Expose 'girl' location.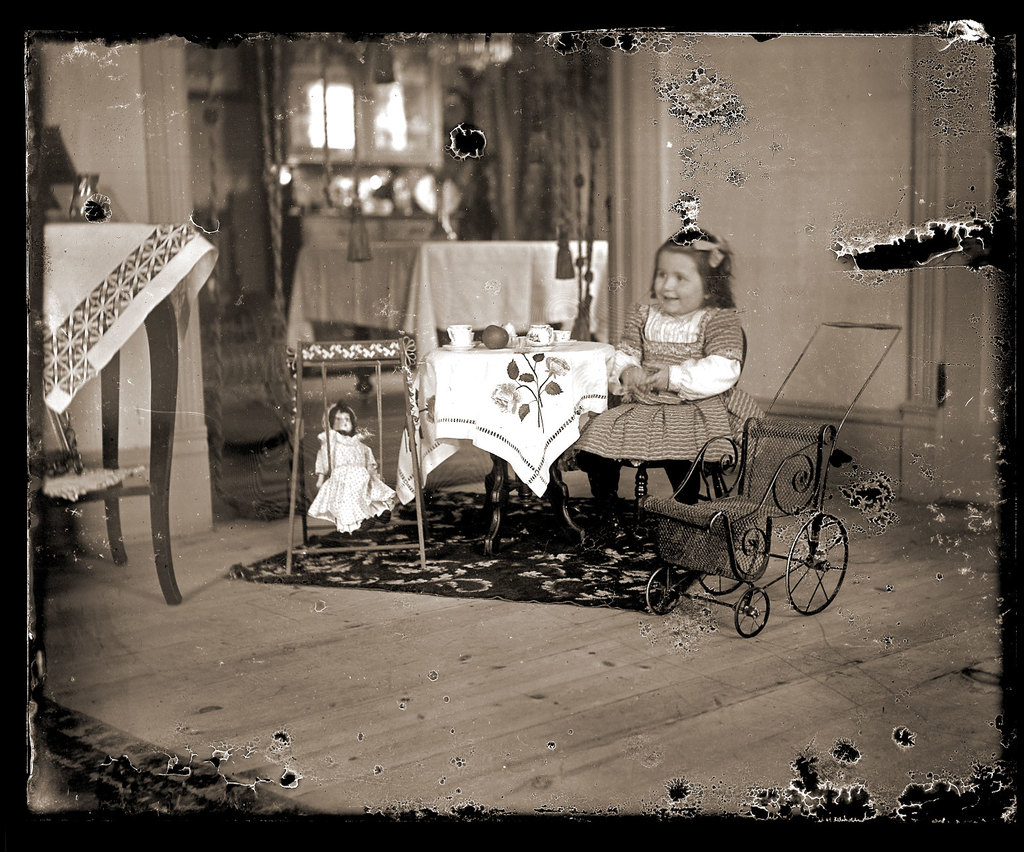
Exposed at <region>562, 224, 770, 531</region>.
